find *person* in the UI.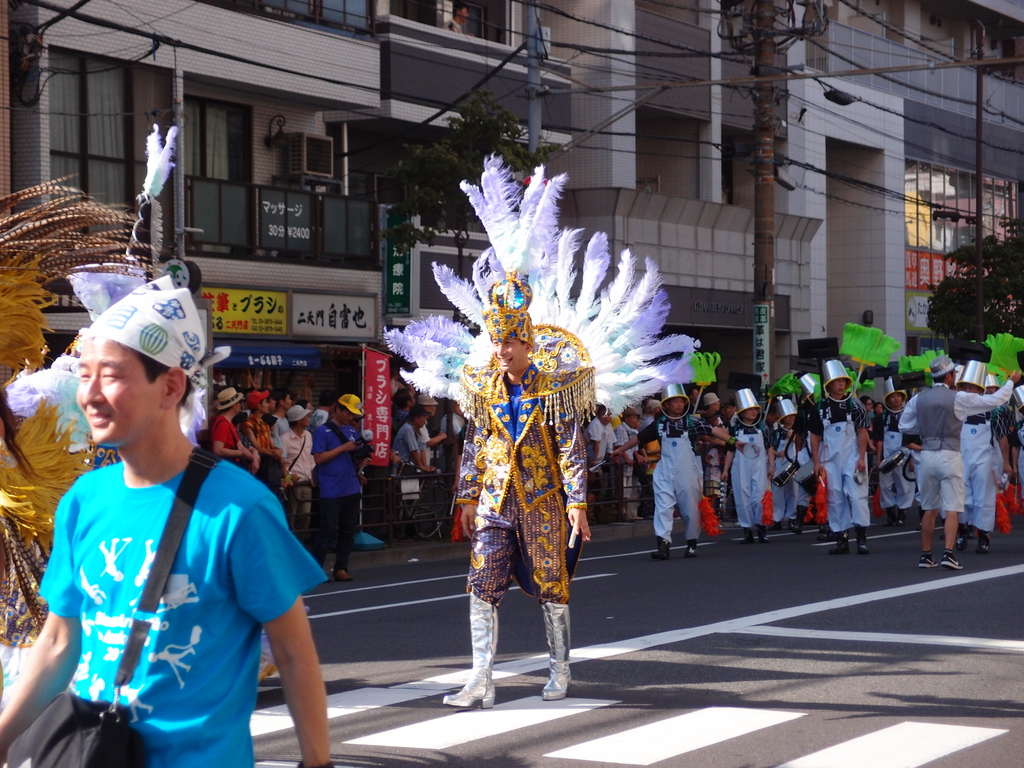
UI element at select_region(204, 383, 268, 486).
